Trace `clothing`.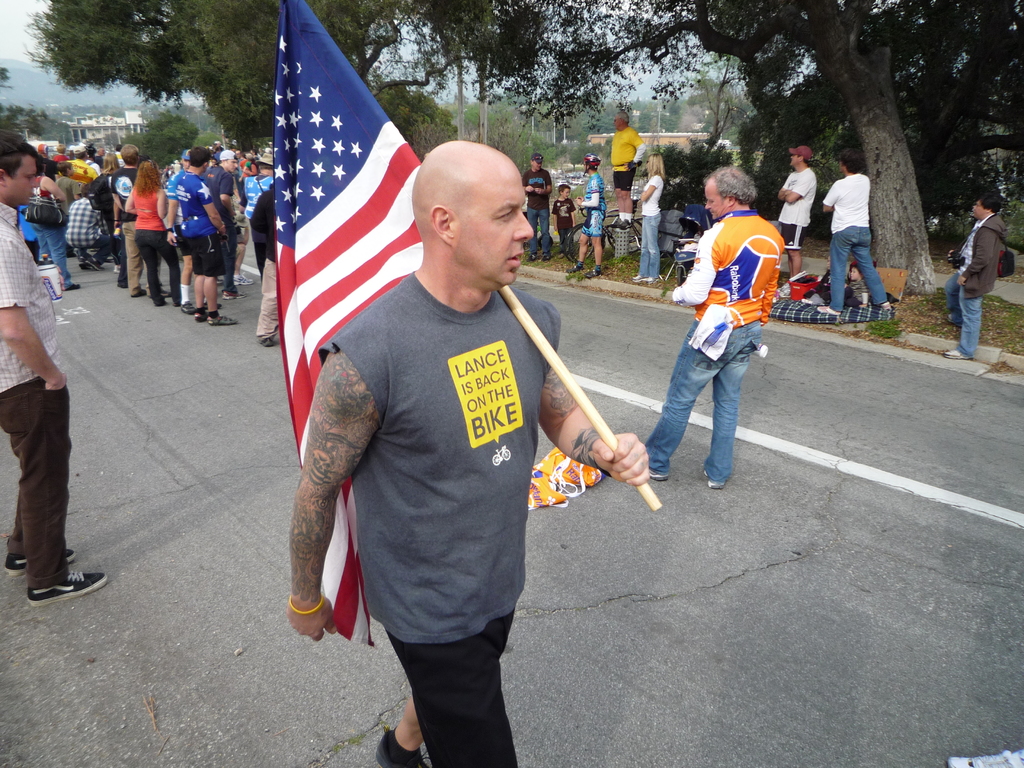
Traced to 249, 179, 280, 339.
